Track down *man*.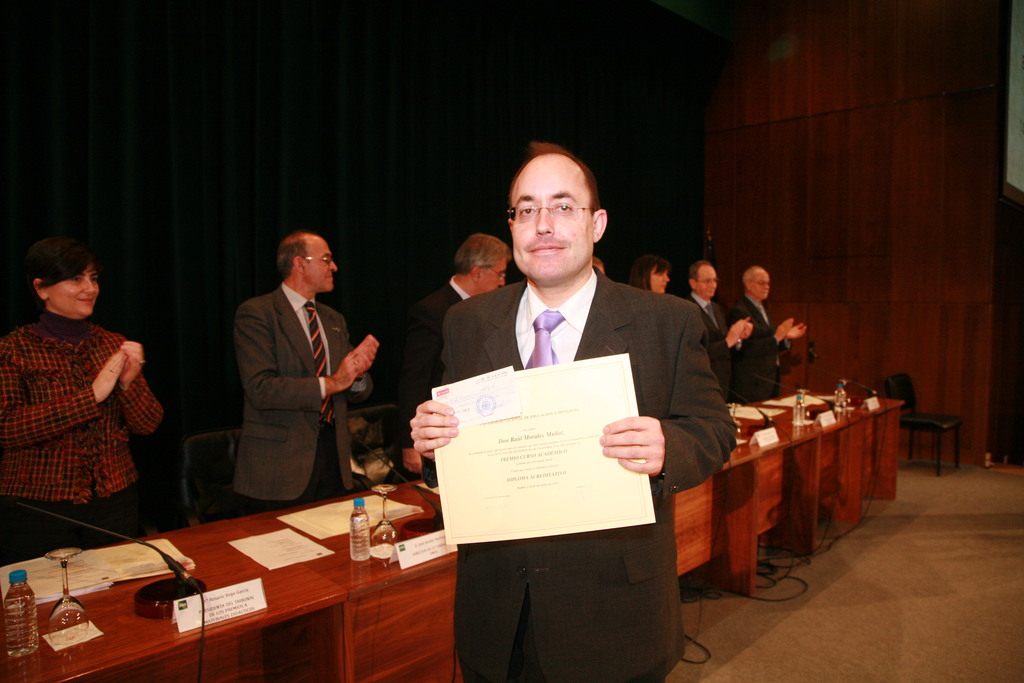
Tracked to detection(197, 224, 380, 531).
